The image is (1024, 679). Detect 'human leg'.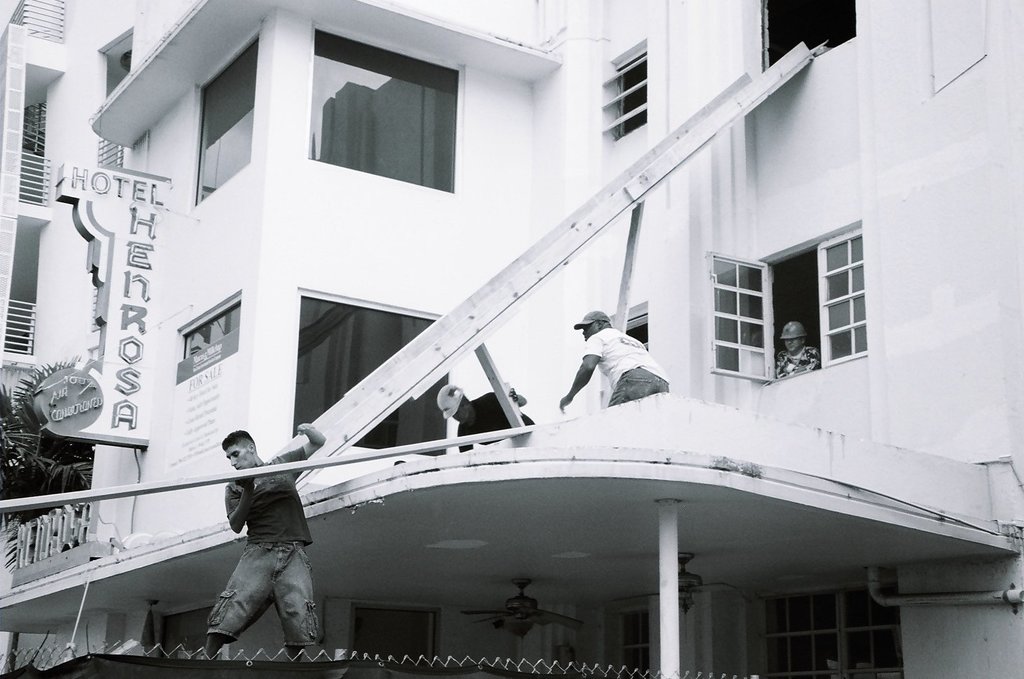
Detection: 202,542,273,662.
